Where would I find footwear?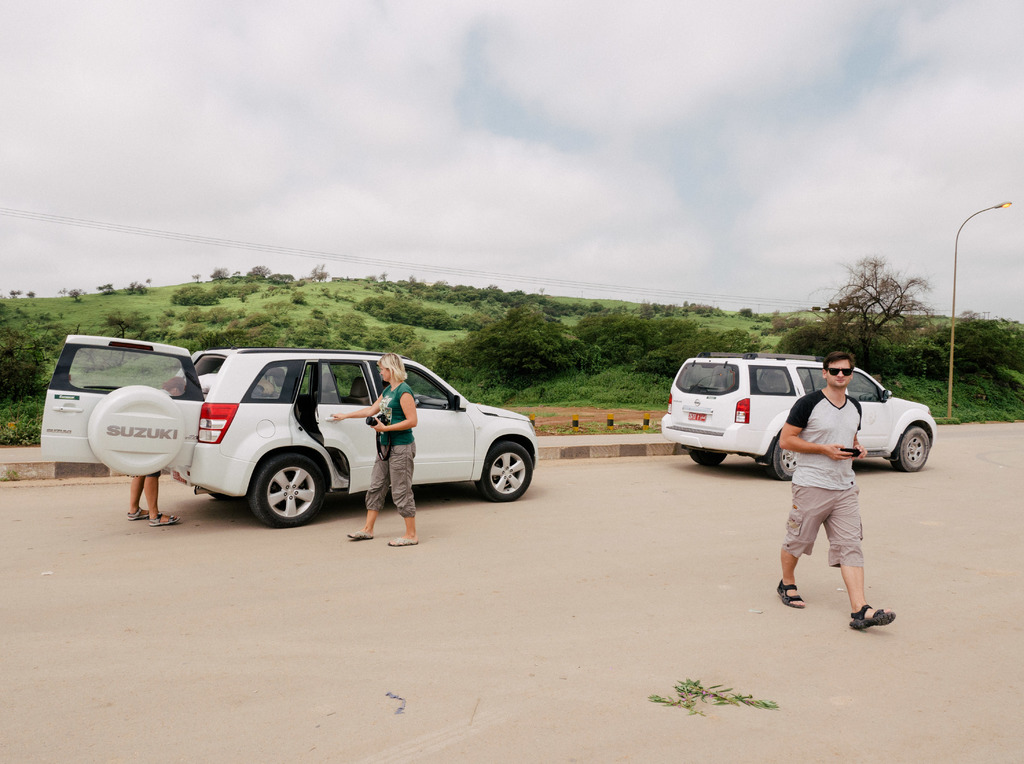
At <region>852, 603, 894, 630</region>.
